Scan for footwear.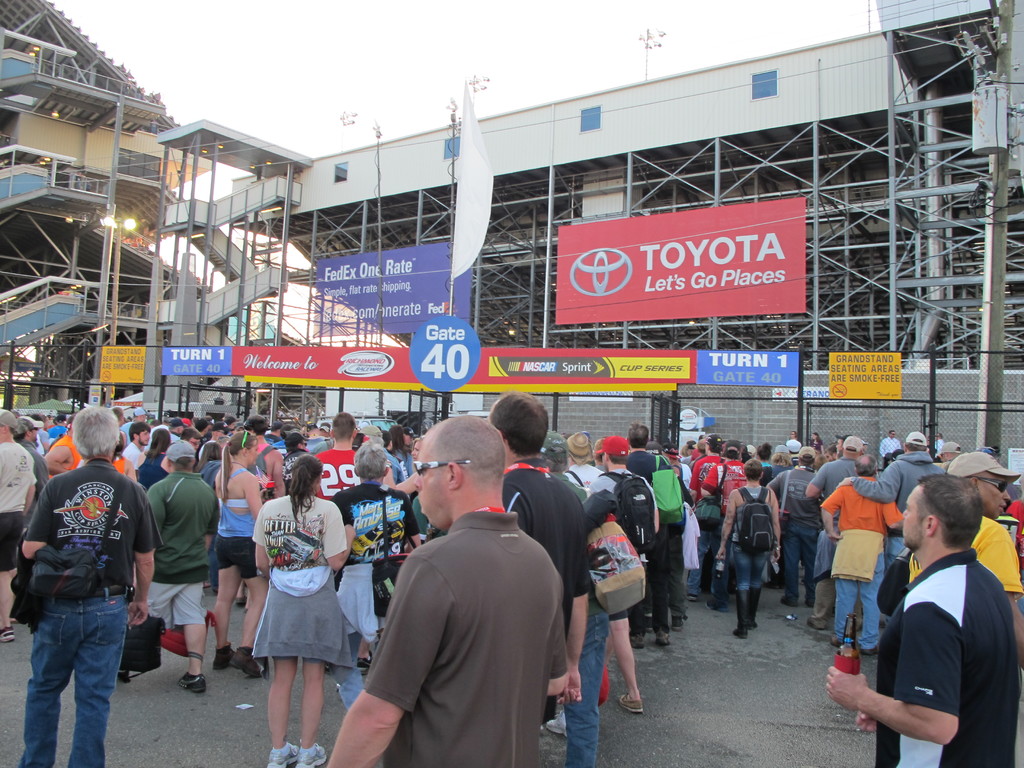
Scan result: l=294, t=742, r=326, b=767.
